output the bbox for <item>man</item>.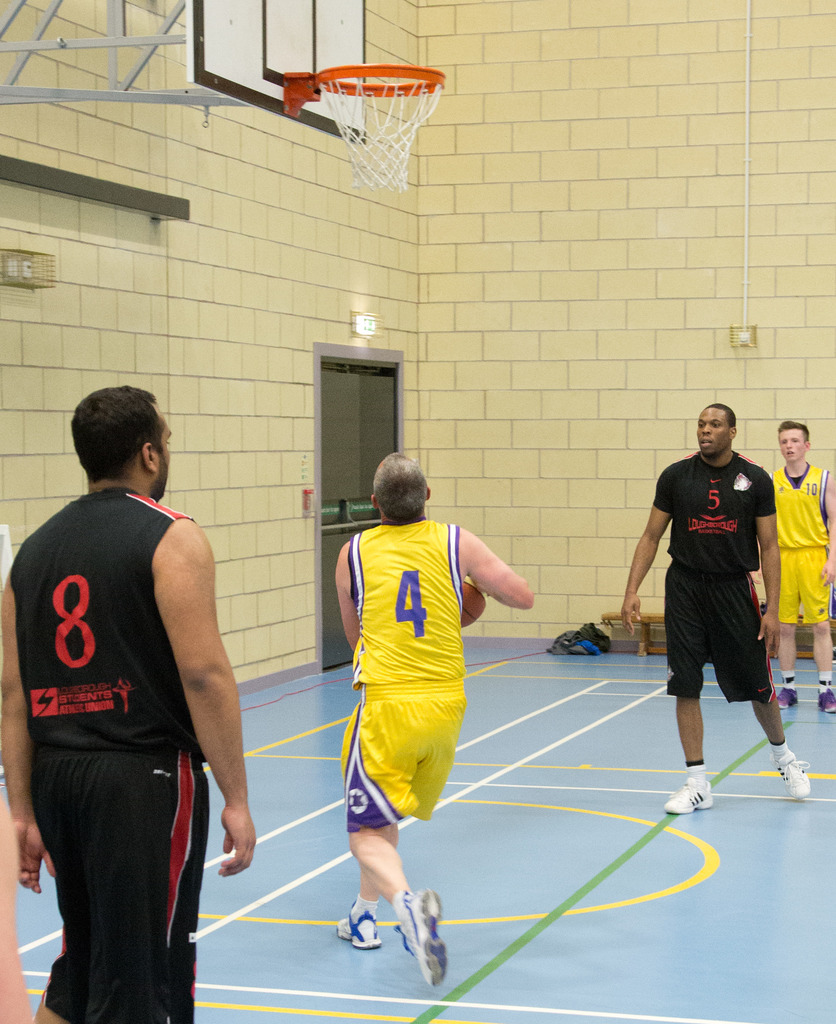
618,400,807,813.
